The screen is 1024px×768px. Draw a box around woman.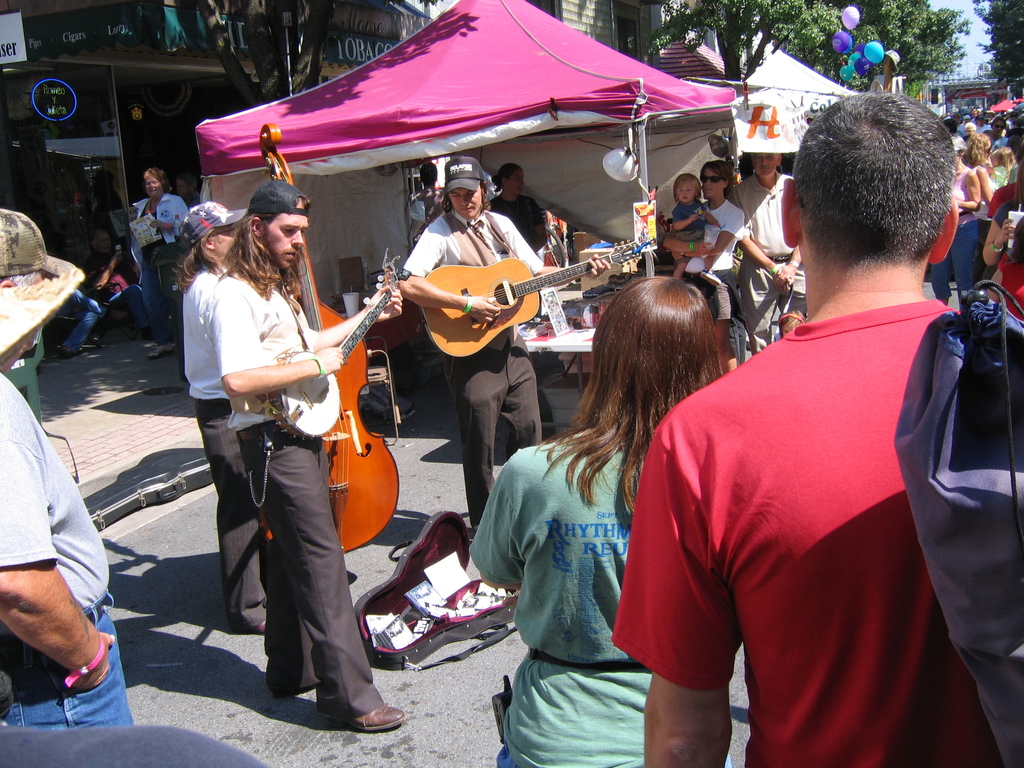
bbox=(132, 163, 191, 357).
